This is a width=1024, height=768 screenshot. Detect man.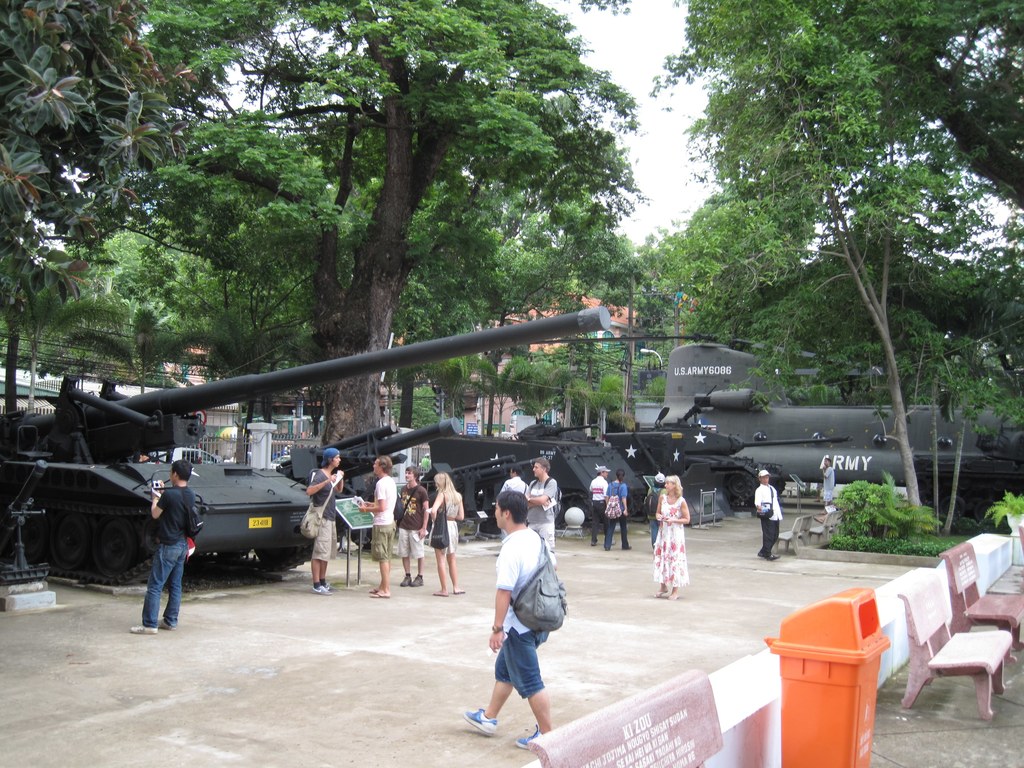
<region>752, 470, 784, 558</region>.
